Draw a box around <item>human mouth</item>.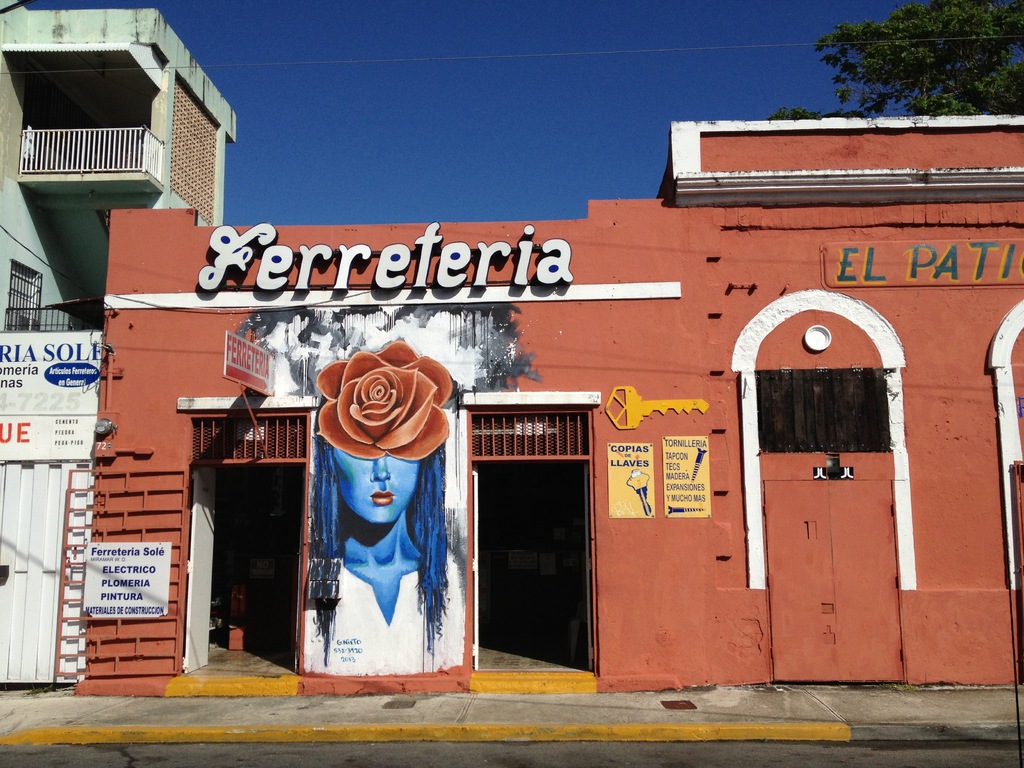
(x1=371, y1=485, x2=397, y2=506).
